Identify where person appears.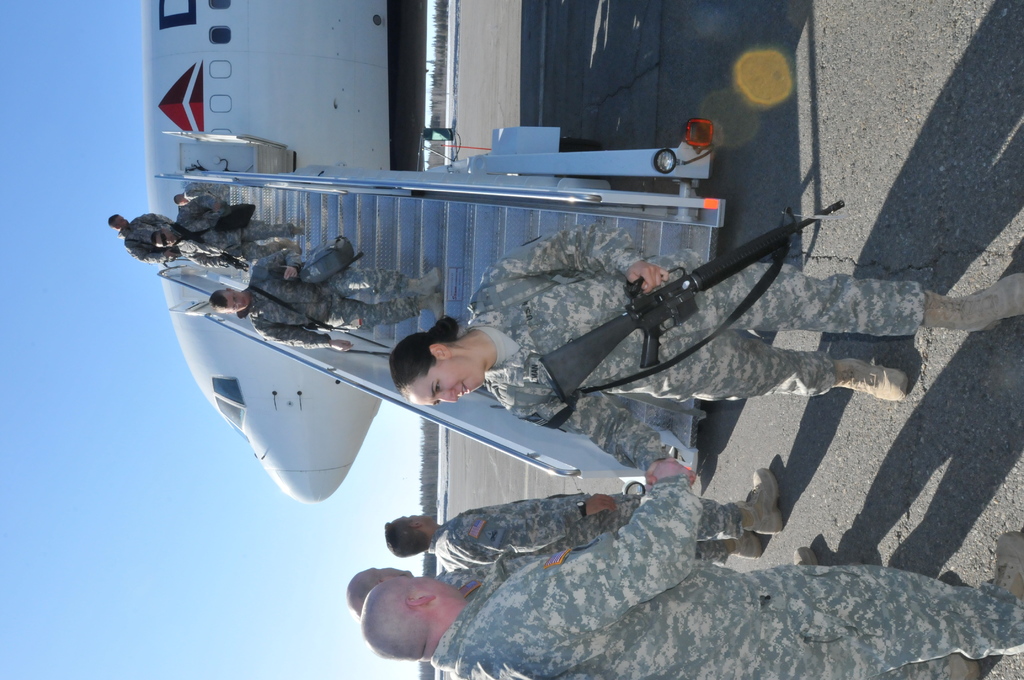
Appears at 386 224 1021 485.
